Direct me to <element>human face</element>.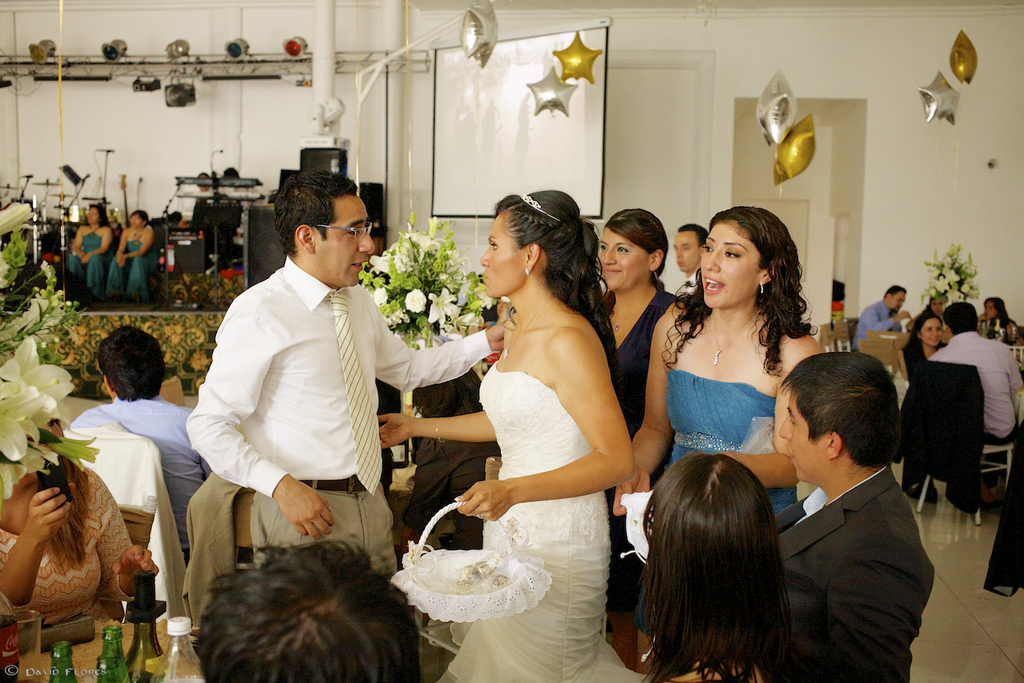
Direction: [474, 215, 520, 301].
